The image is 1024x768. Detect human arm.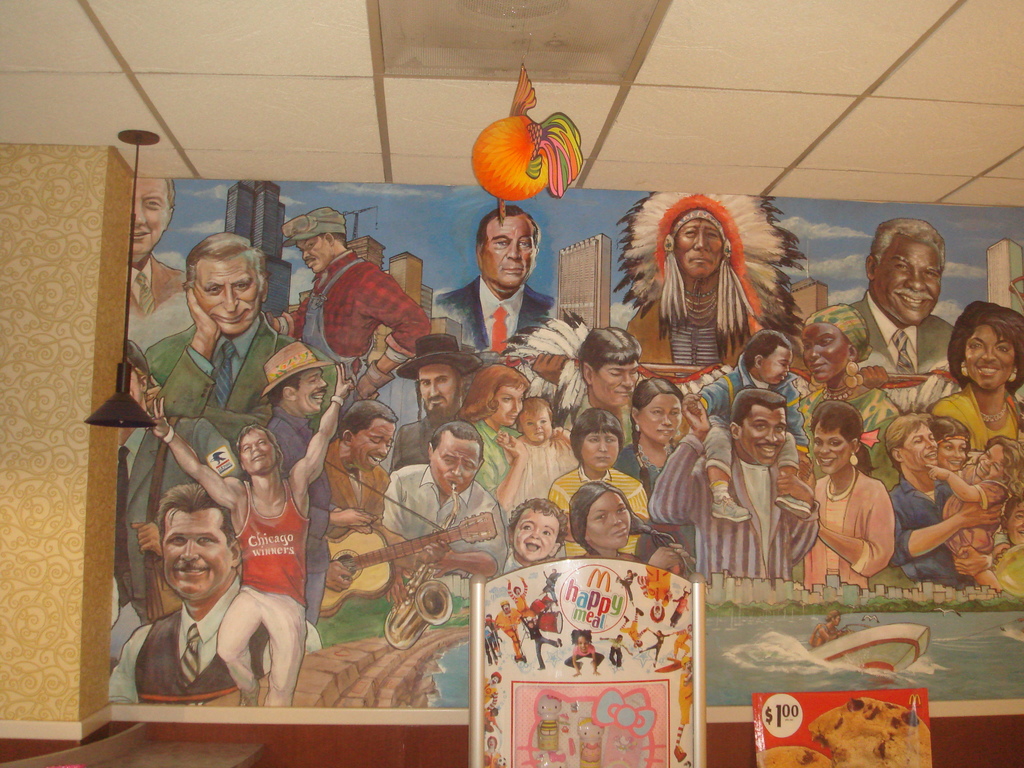
Detection: Rect(150, 280, 222, 415).
